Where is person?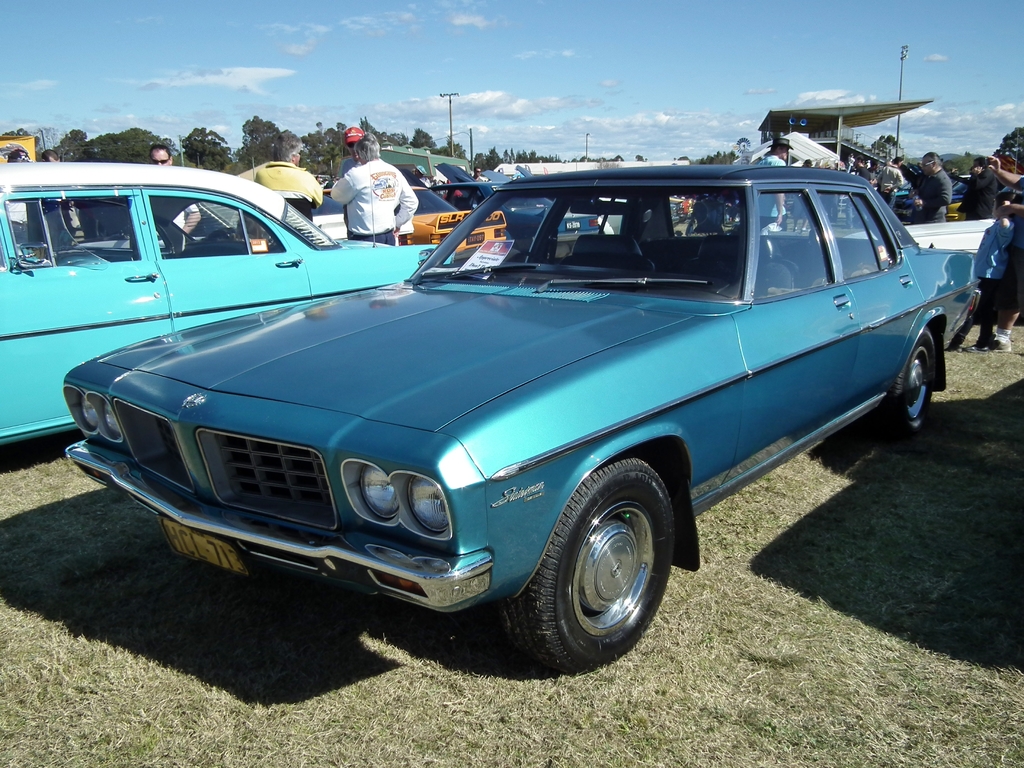
{"left": 408, "top": 164, "right": 428, "bottom": 187}.
